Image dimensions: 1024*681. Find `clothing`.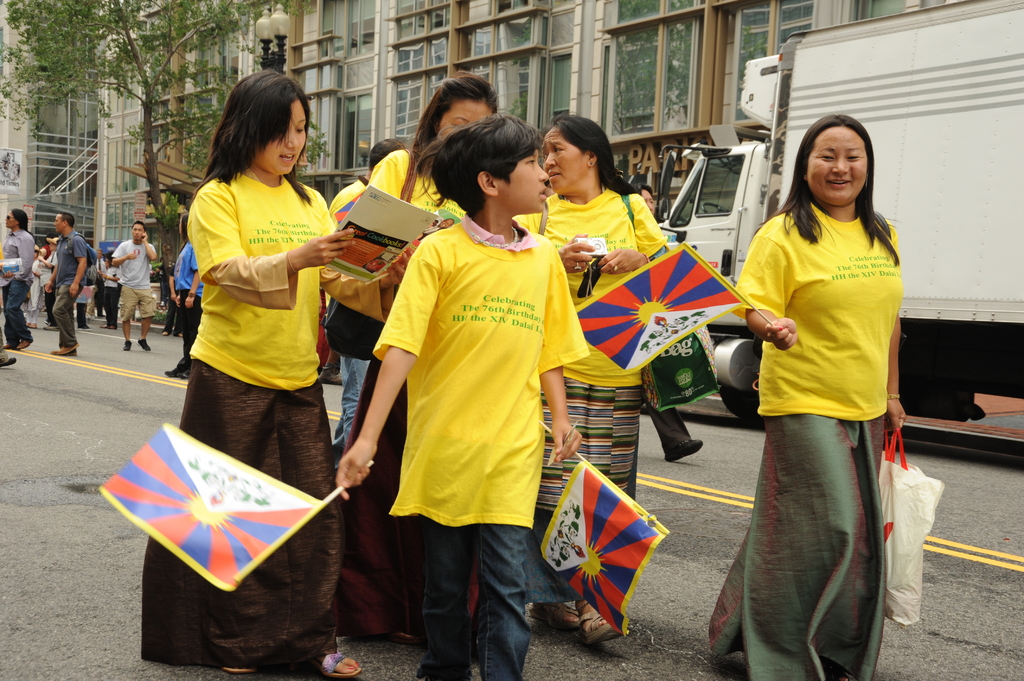
[left=386, top=227, right=584, bottom=678].
